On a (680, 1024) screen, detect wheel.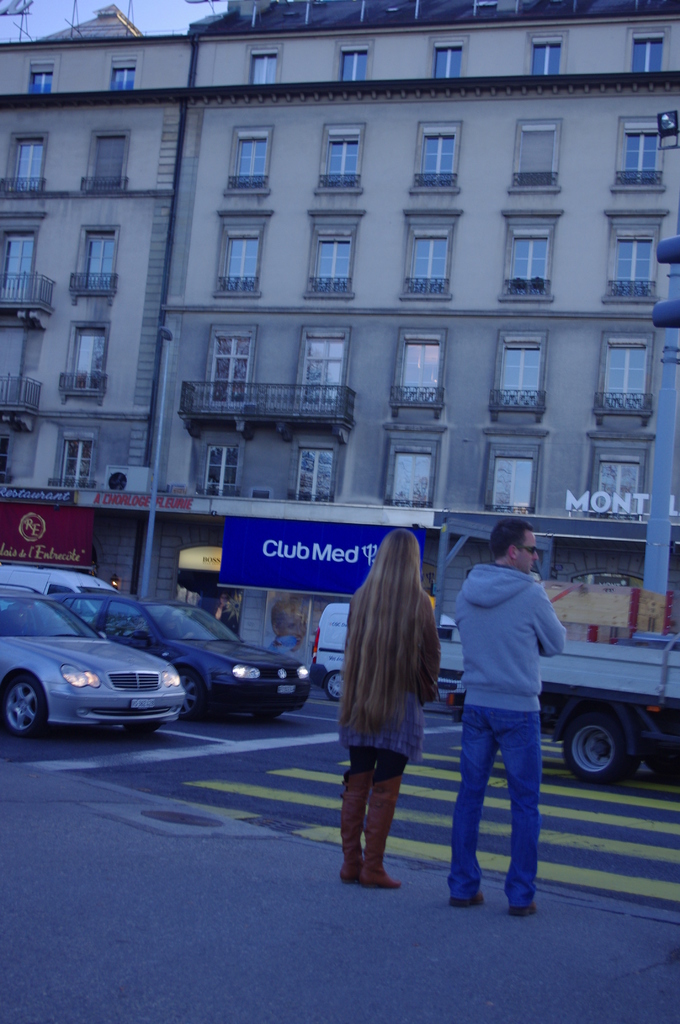
329,671,348,699.
